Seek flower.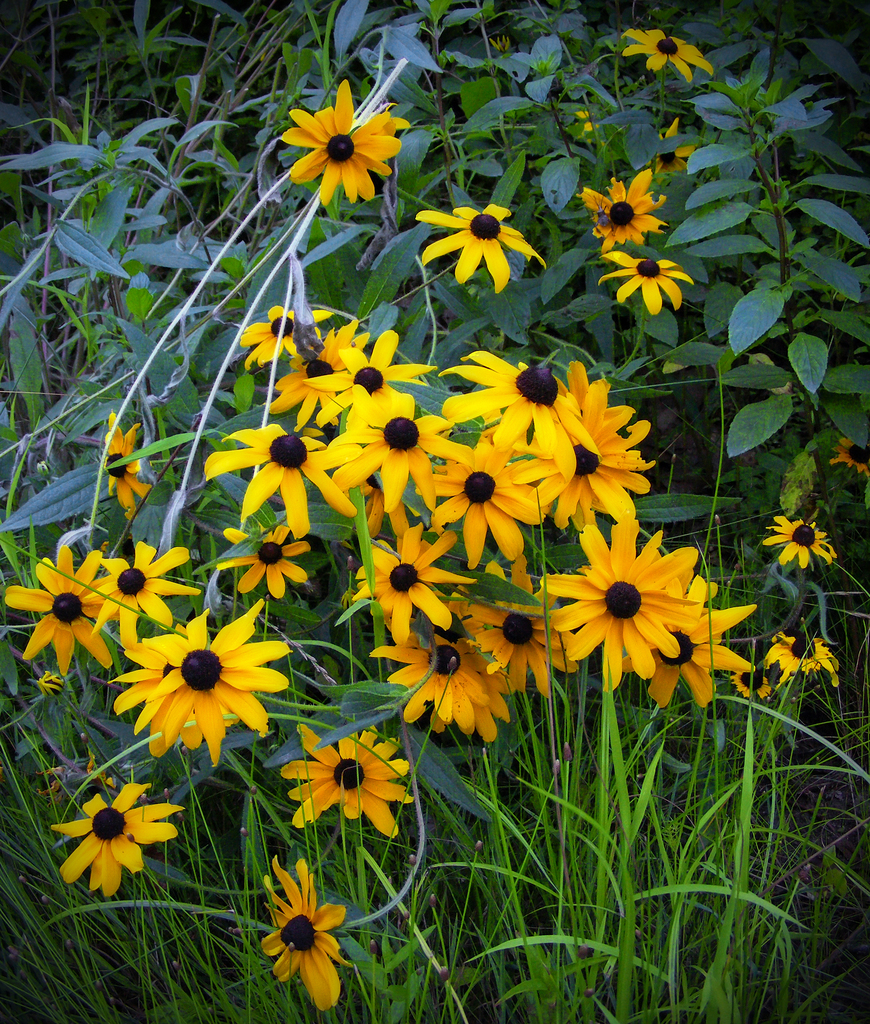
l=825, t=435, r=869, b=484.
